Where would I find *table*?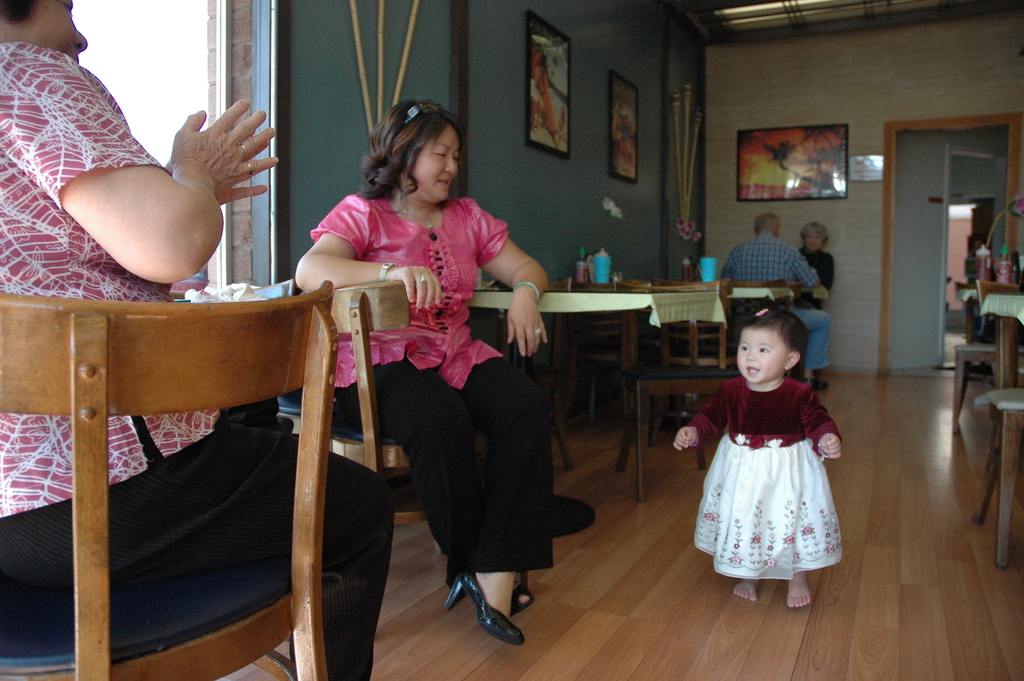
At [472,273,724,491].
